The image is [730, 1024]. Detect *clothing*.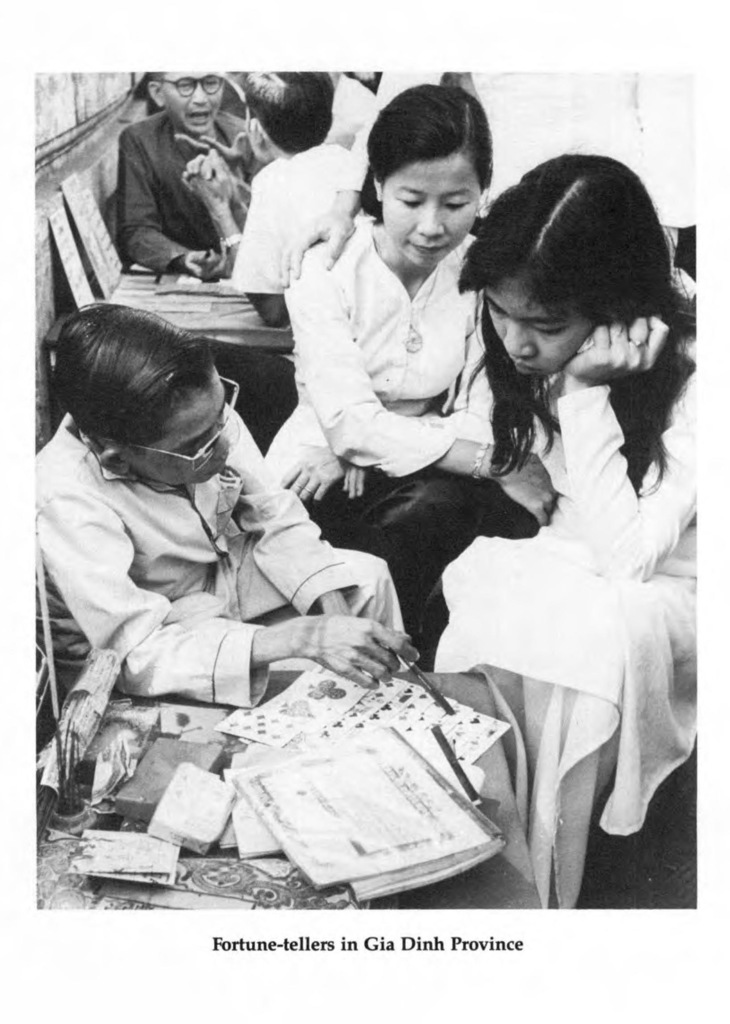
Detection: <region>465, 221, 708, 865</region>.
